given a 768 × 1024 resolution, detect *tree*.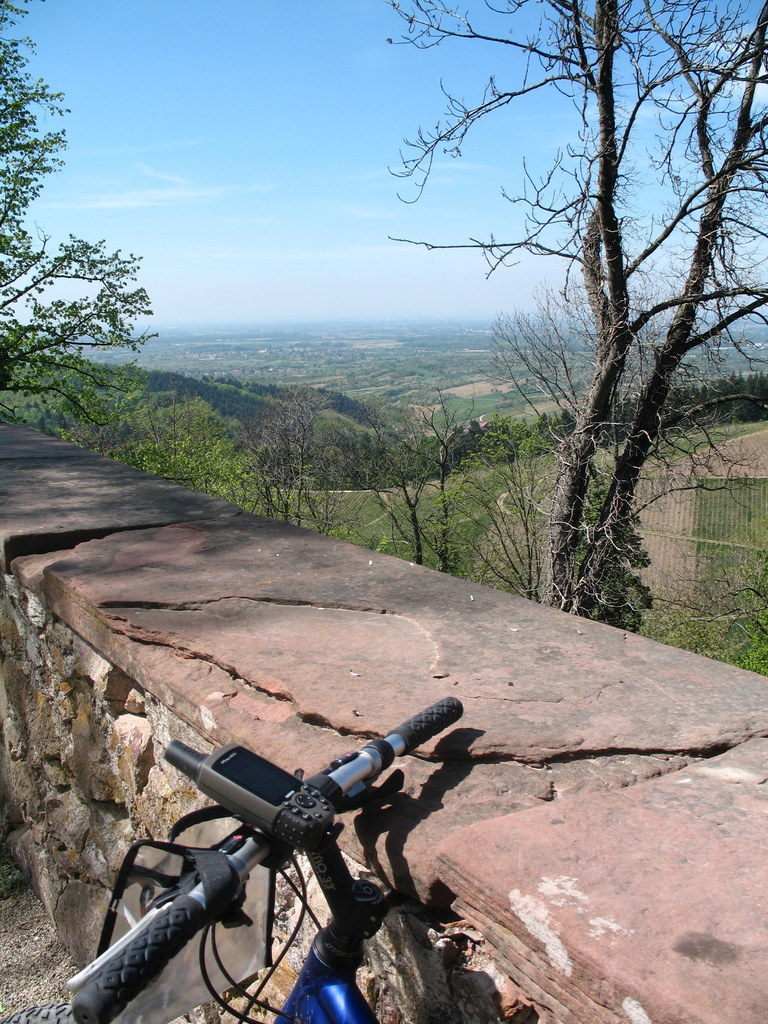
[412,35,736,650].
